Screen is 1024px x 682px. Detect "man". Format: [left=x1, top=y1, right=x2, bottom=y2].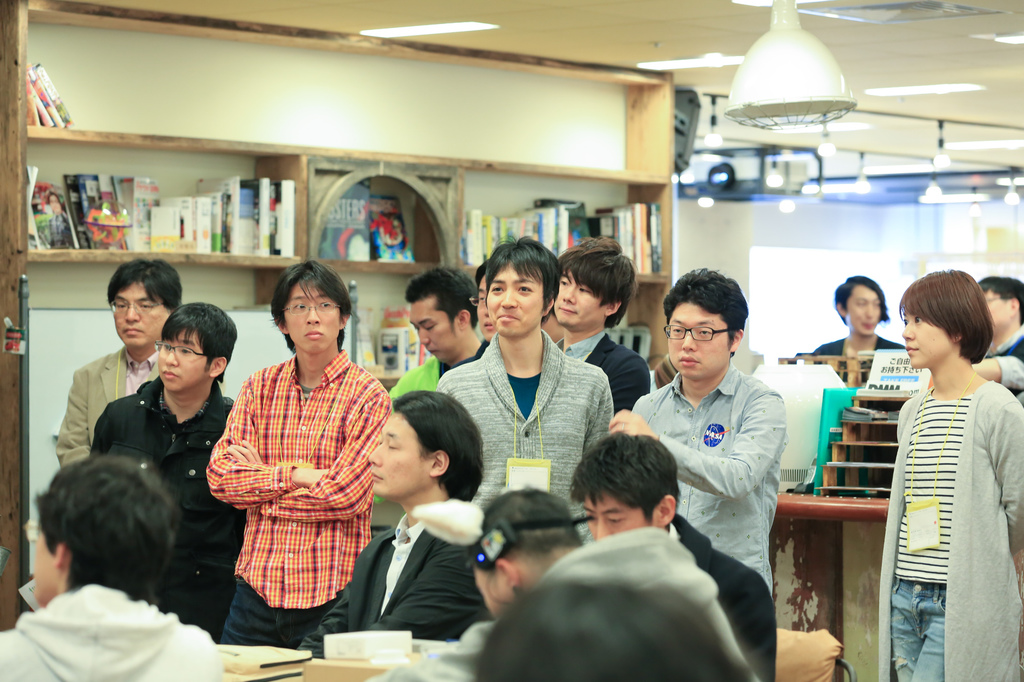
[left=86, top=296, right=245, bottom=648].
